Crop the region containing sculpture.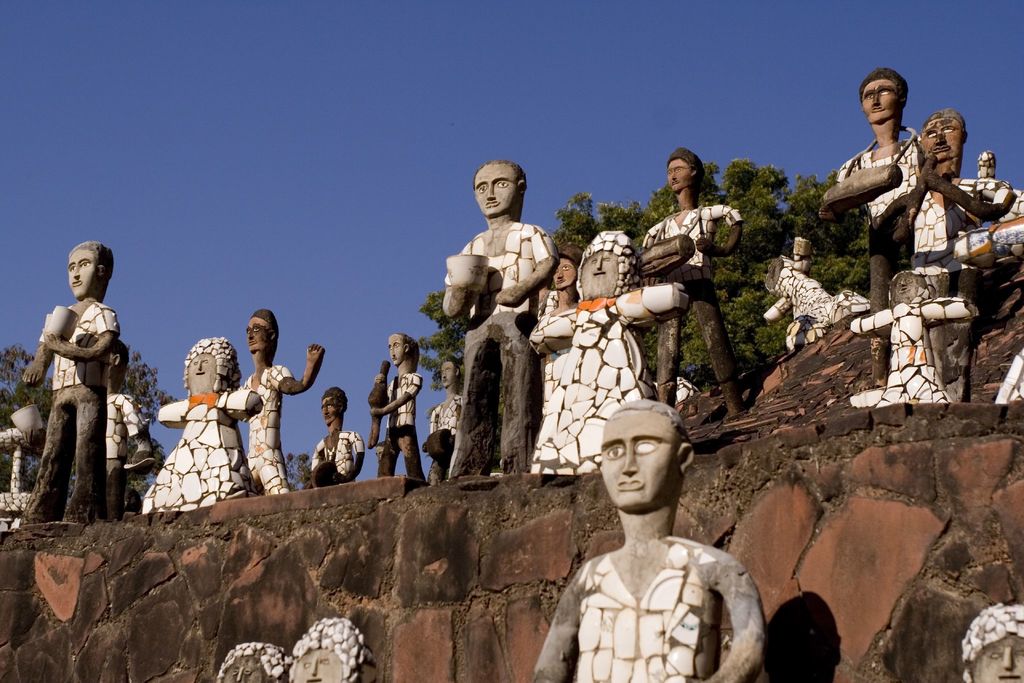
Crop region: pyautogui.locateOnScreen(306, 384, 365, 486).
